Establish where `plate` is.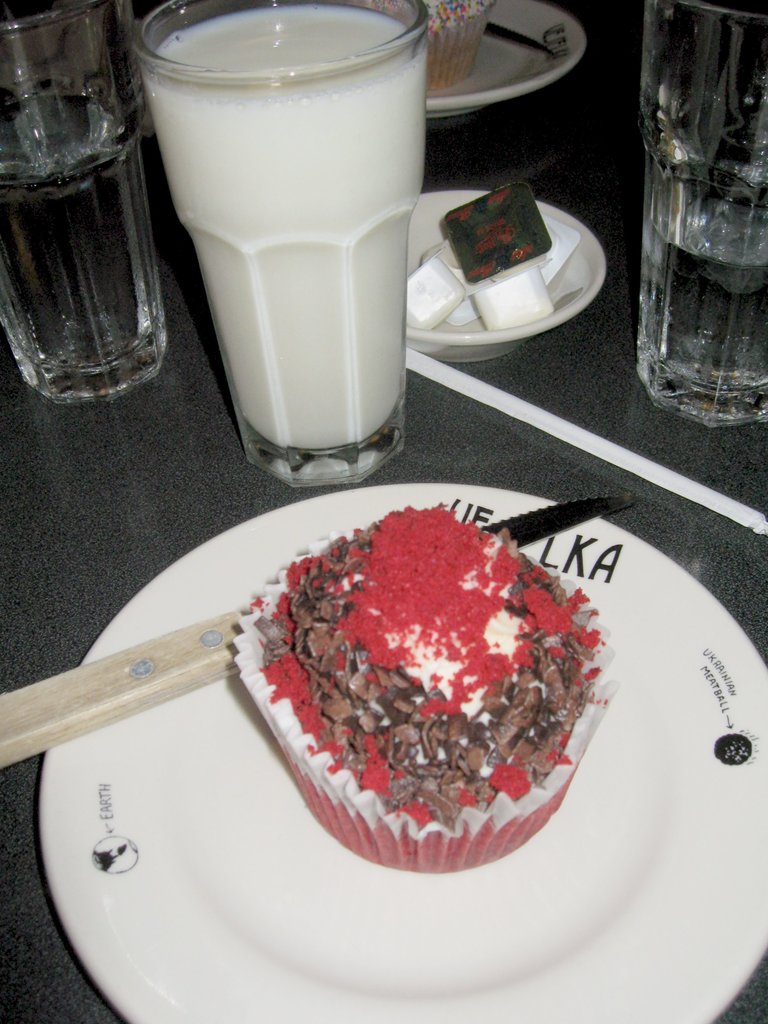
Established at bbox=(97, 435, 692, 1011).
